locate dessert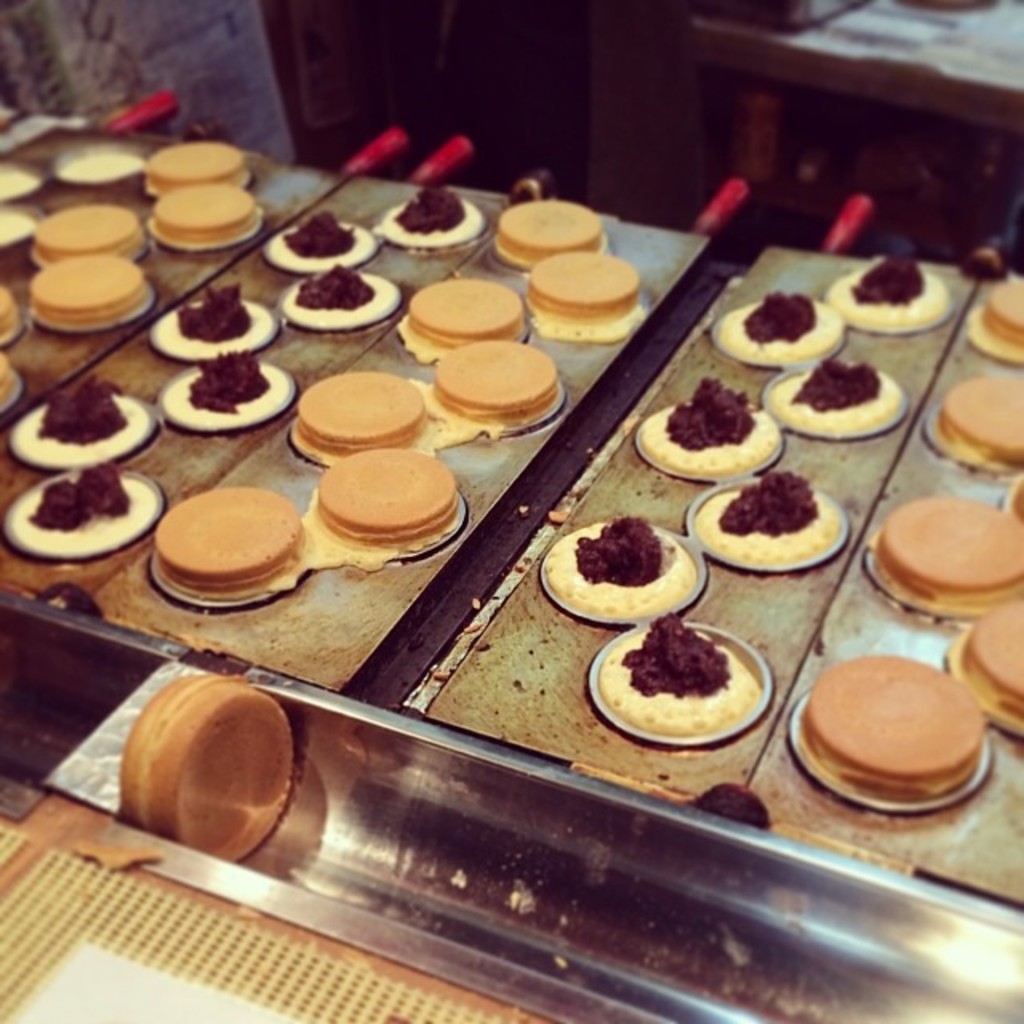
<bbox>757, 358, 901, 430</bbox>
